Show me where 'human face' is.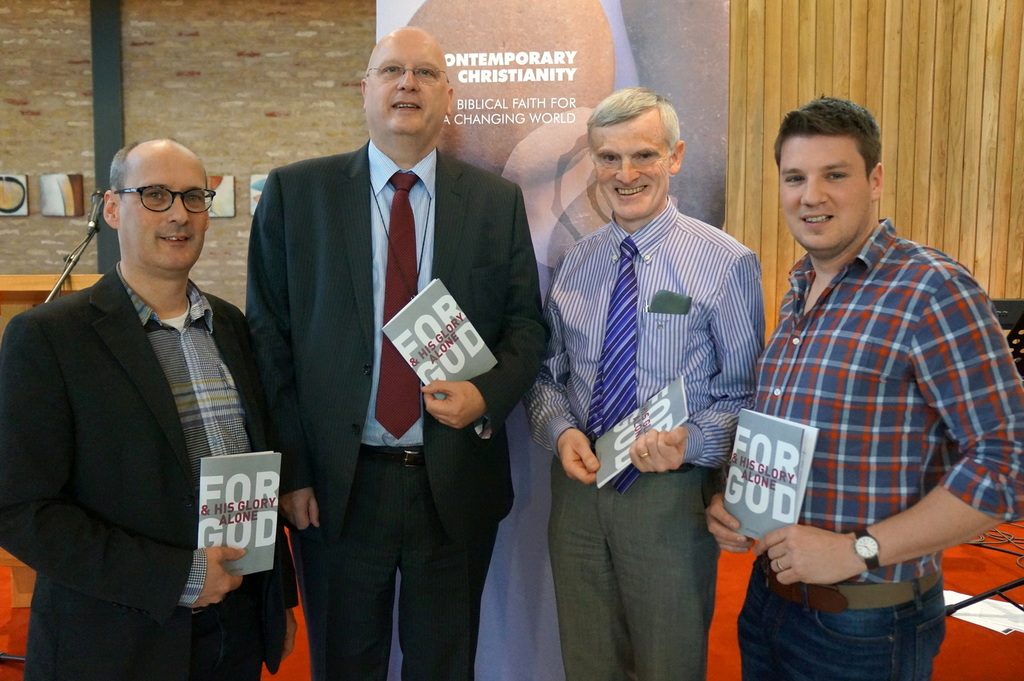
'human face' is at 365,36,450,145.
